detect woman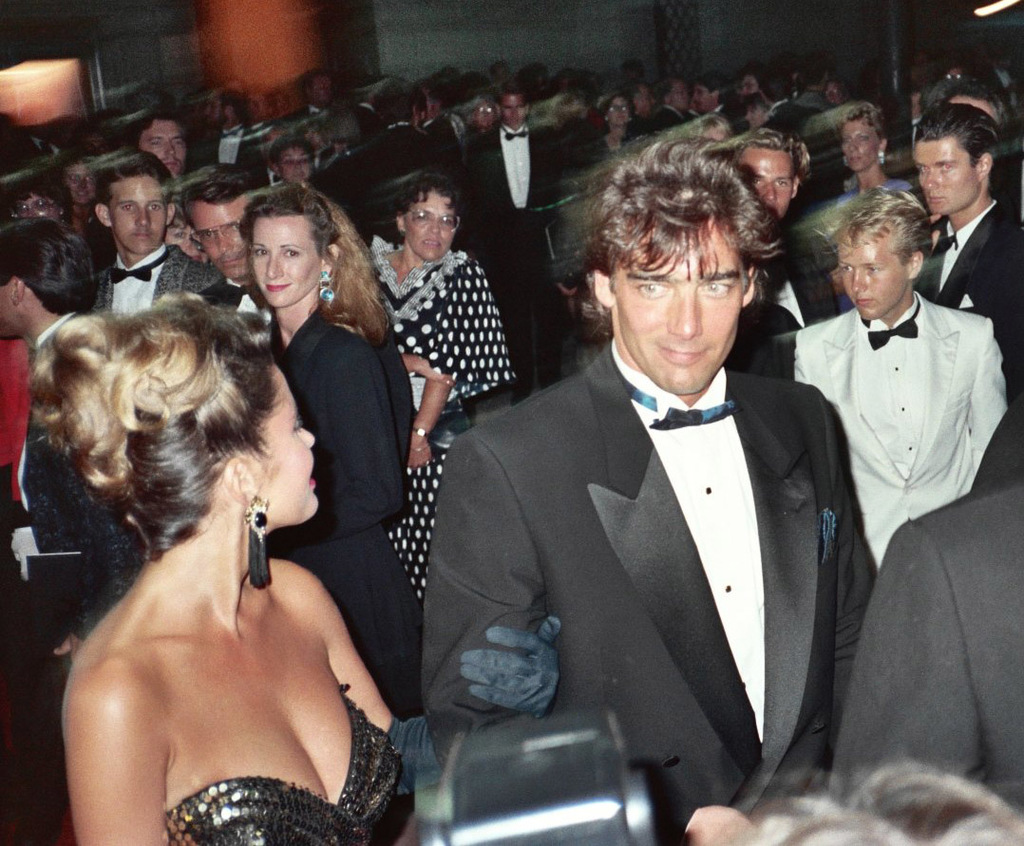
350, 172, 513, 617
